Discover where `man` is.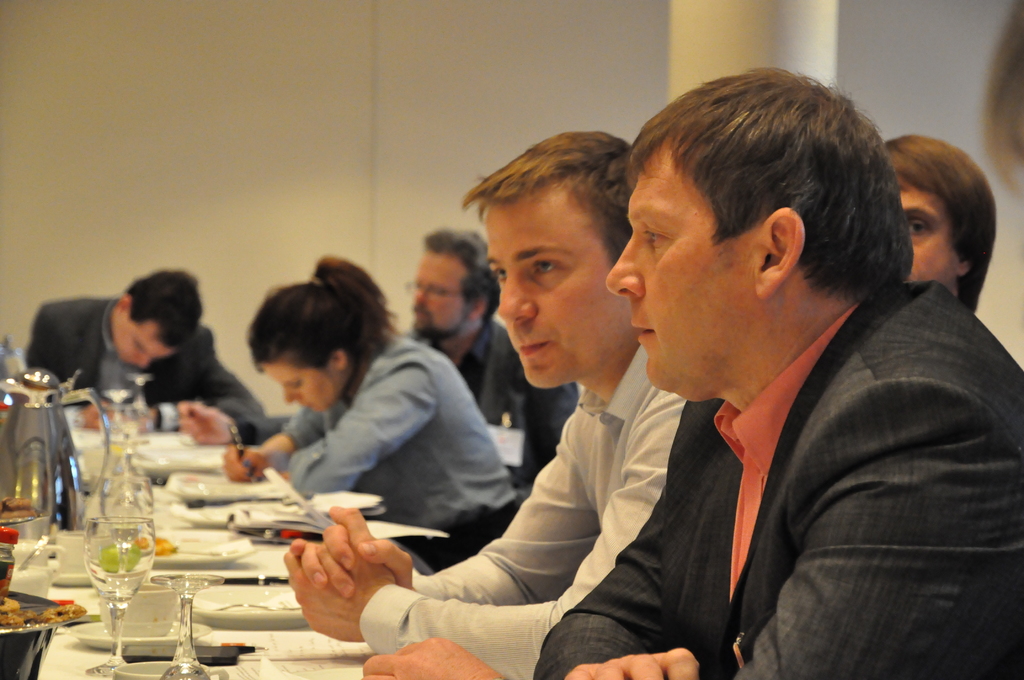
Discovered at [x1=220, y1=224, x2=584, y2=510].
